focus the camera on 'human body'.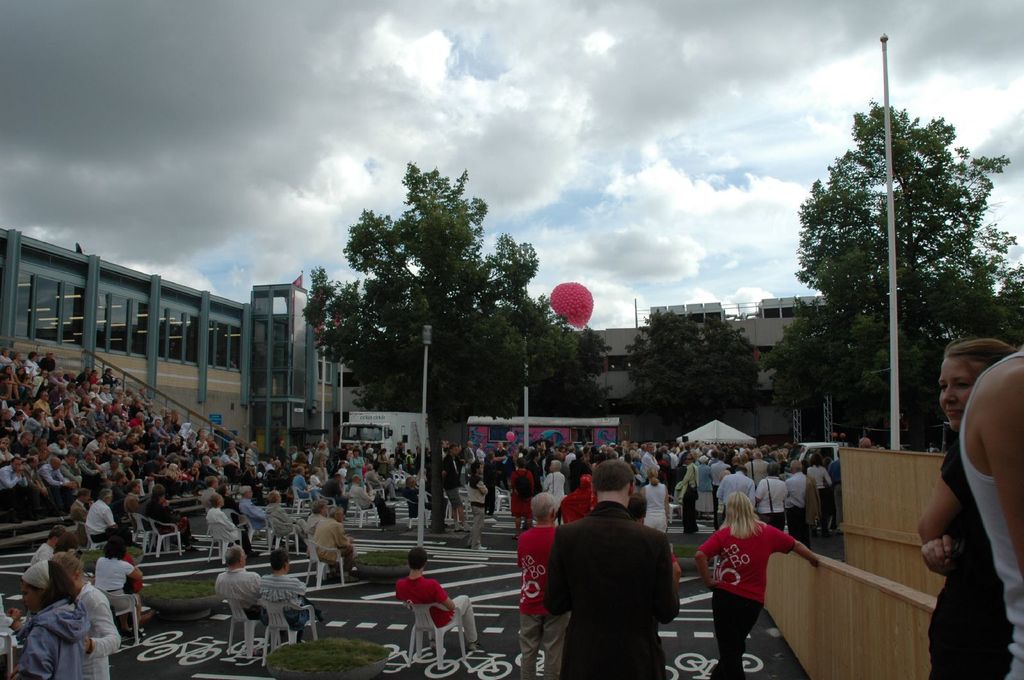
Focus region: crop(148, 482, 190, 540).
